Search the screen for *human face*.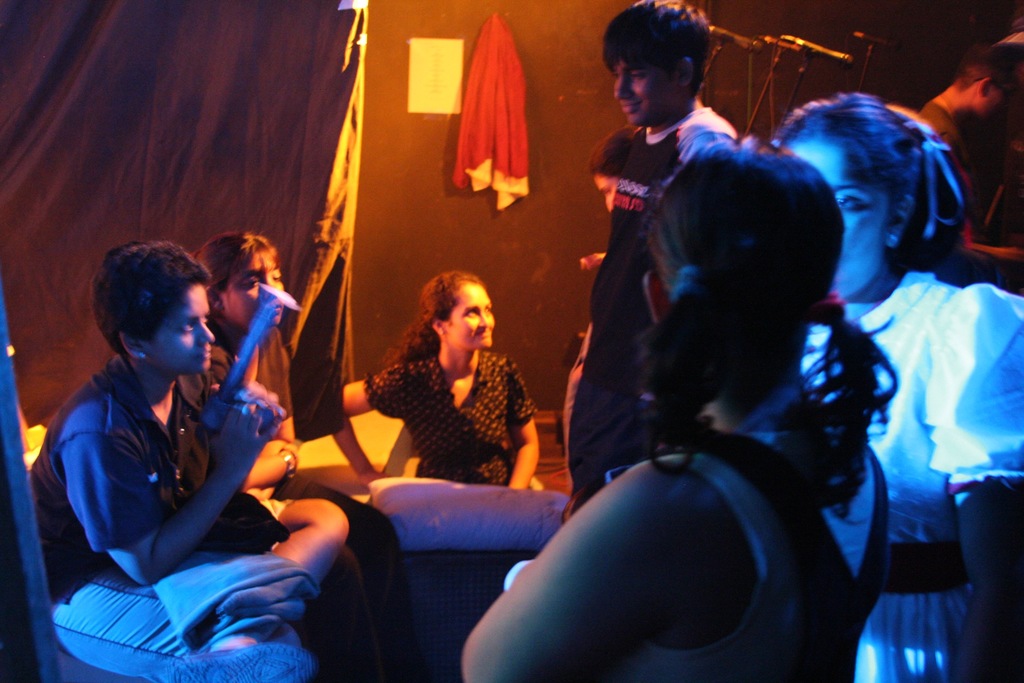
Found at bbox(607, 56, 677, 125).
